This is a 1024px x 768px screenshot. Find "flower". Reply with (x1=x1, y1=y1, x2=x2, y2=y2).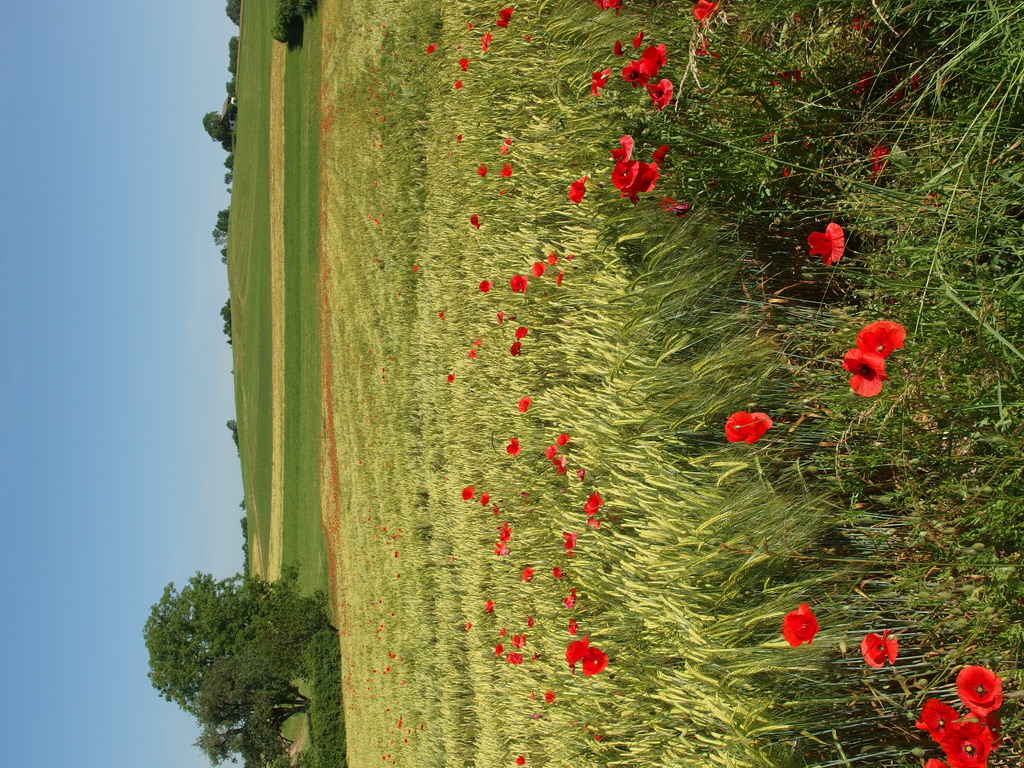
(x1=860, y1=67, x2=874, y2=83).
